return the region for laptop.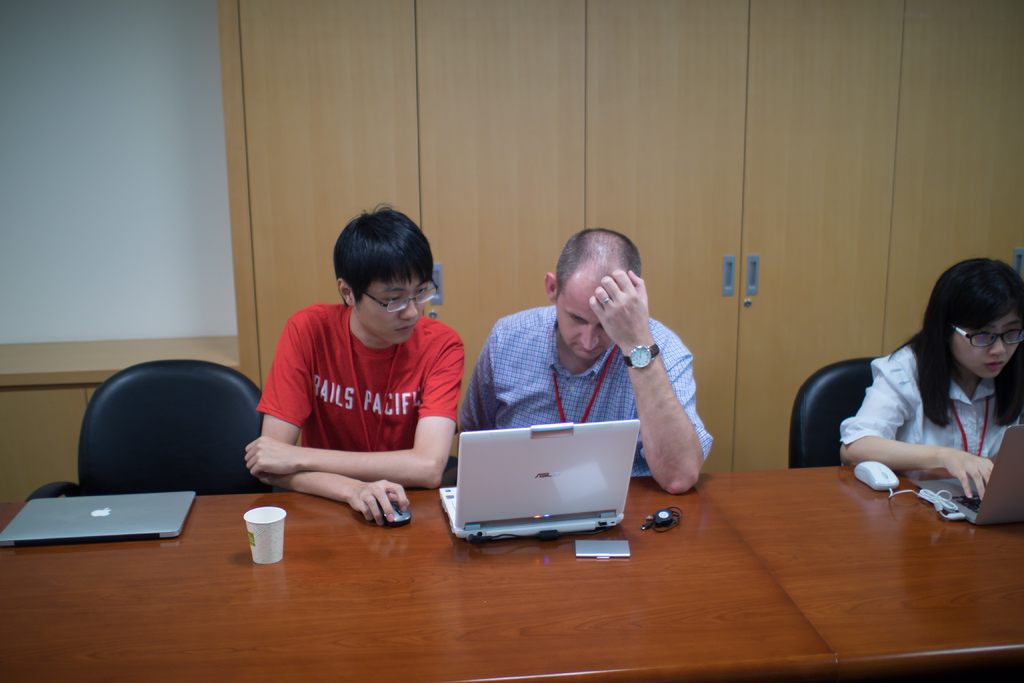
908 424 1023 528.
